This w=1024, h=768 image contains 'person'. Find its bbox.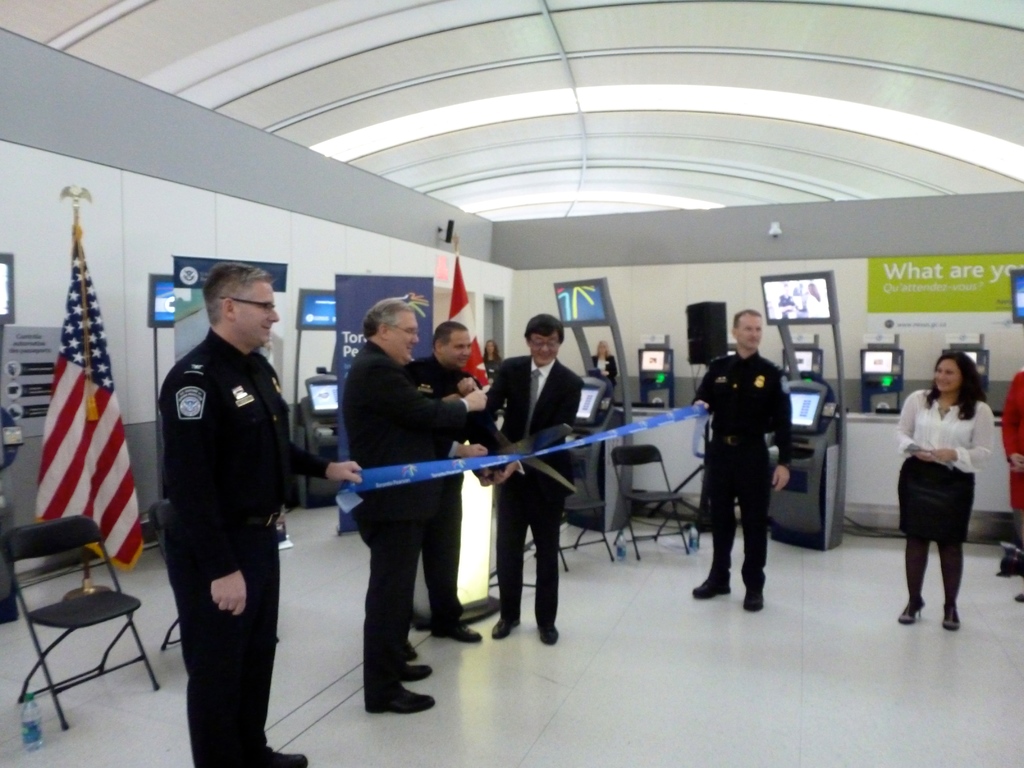
Rect(402, 321, 497, 647).
